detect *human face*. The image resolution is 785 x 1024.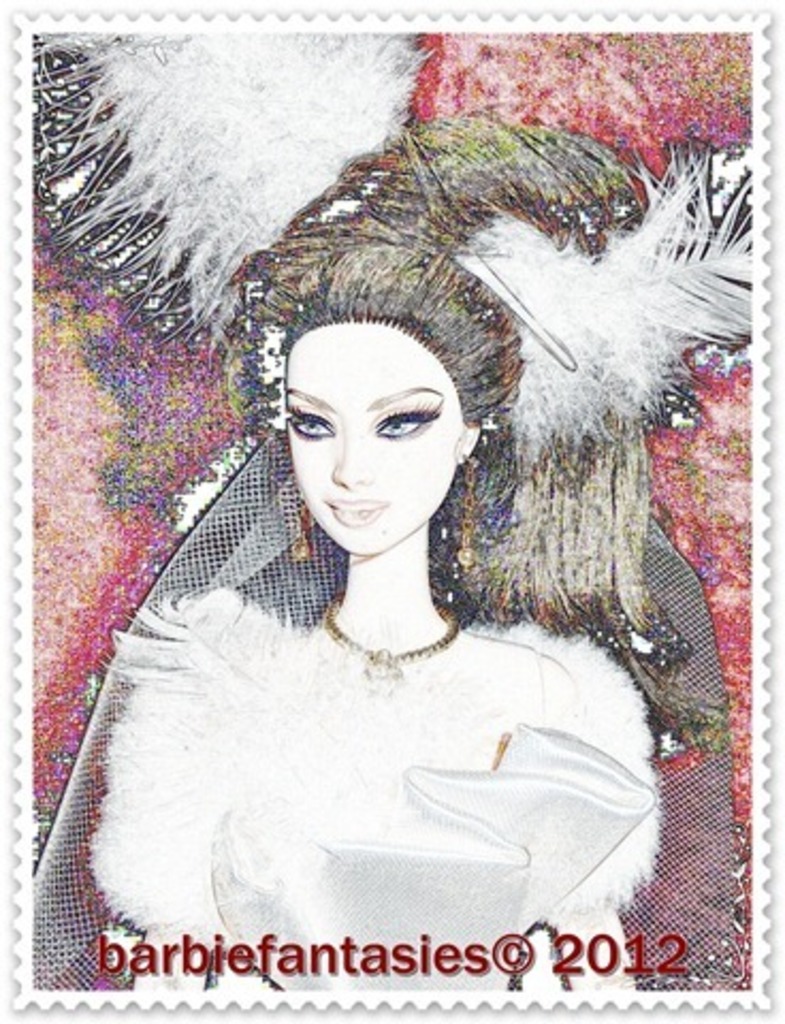
crop(279, 318, 469, 557).
